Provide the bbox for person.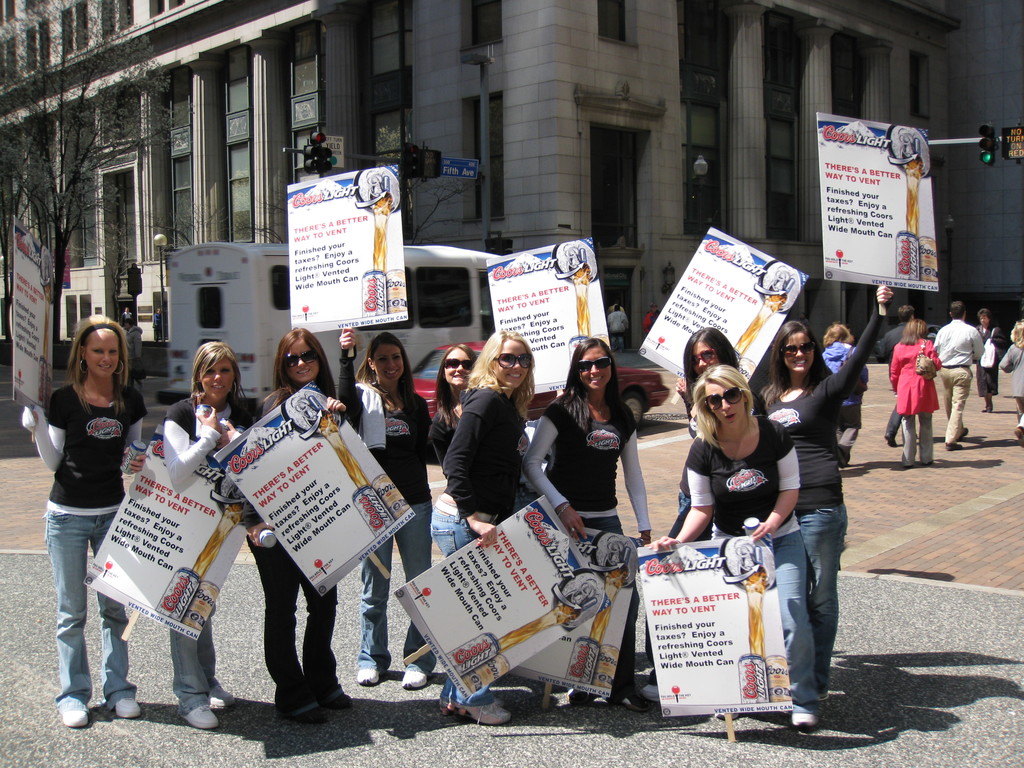
[122, 305, 136, 323].
